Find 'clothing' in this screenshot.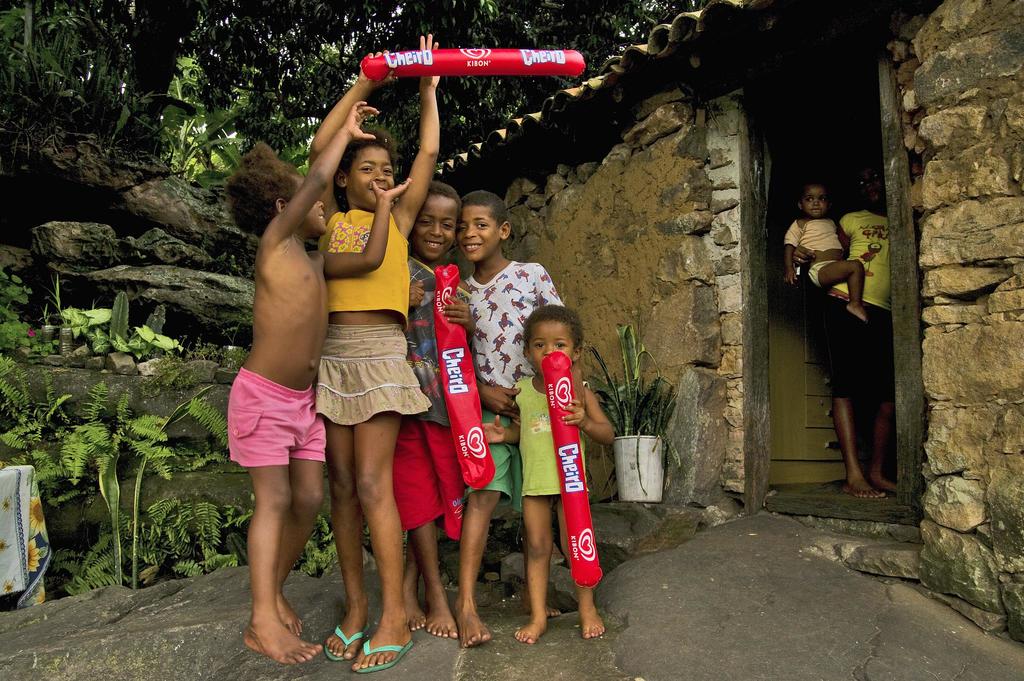
The bounding box for 'clothing' is left=312, top=208, right=433, bottom=428.
